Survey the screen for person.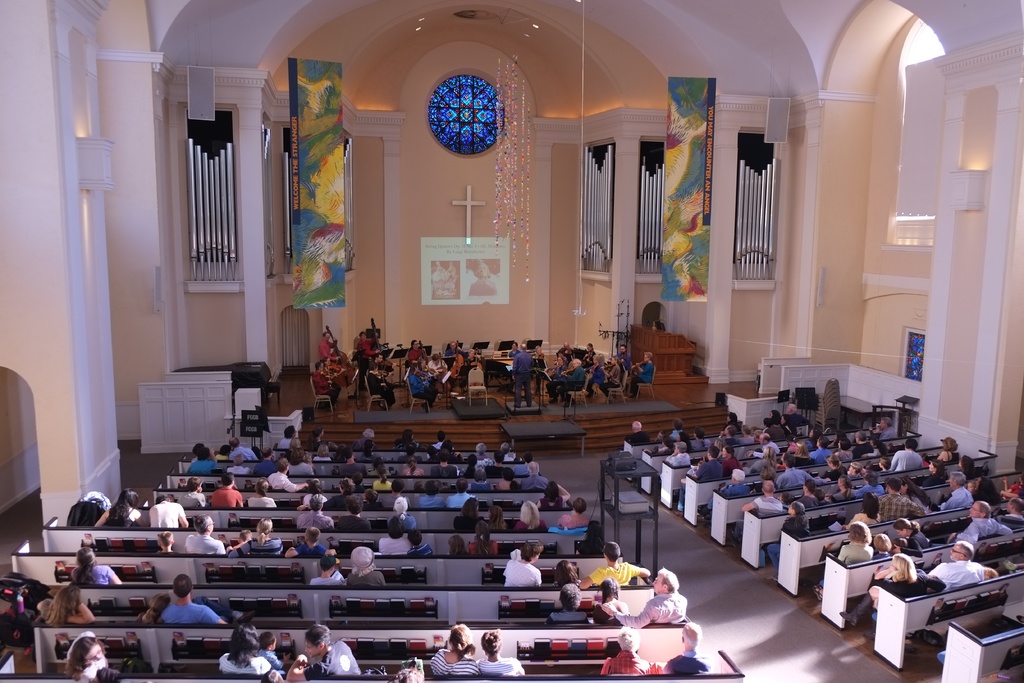
Survey found: [557, 343, 575, 357].
